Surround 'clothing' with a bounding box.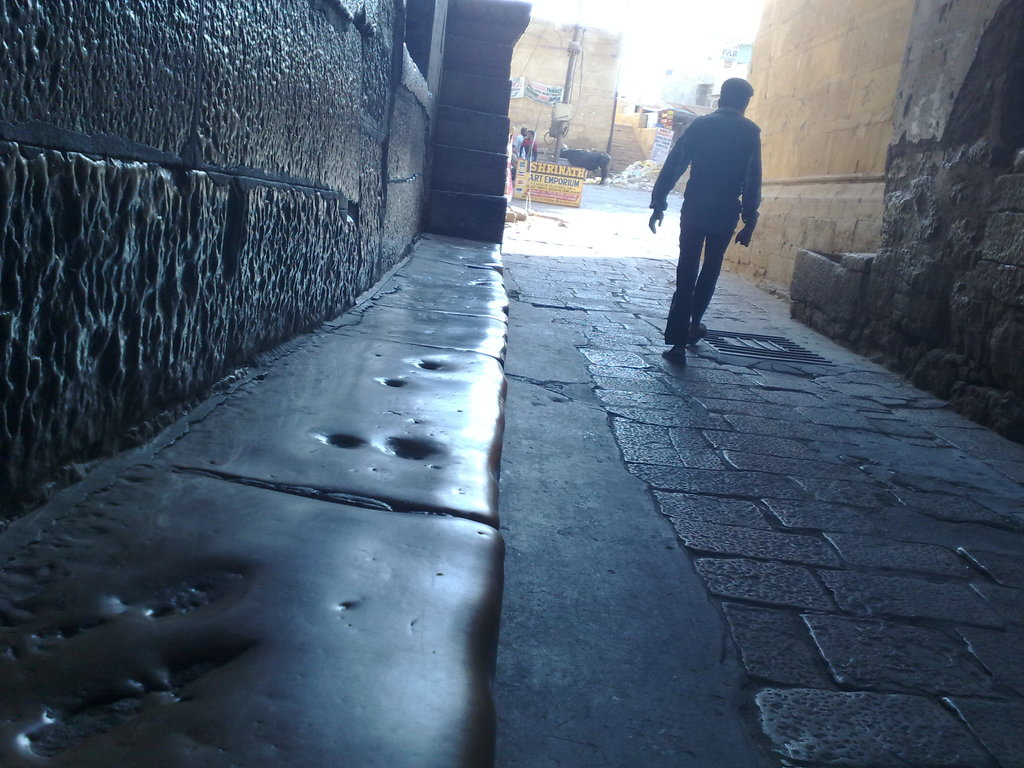
region(522, 134, 538, 161).
